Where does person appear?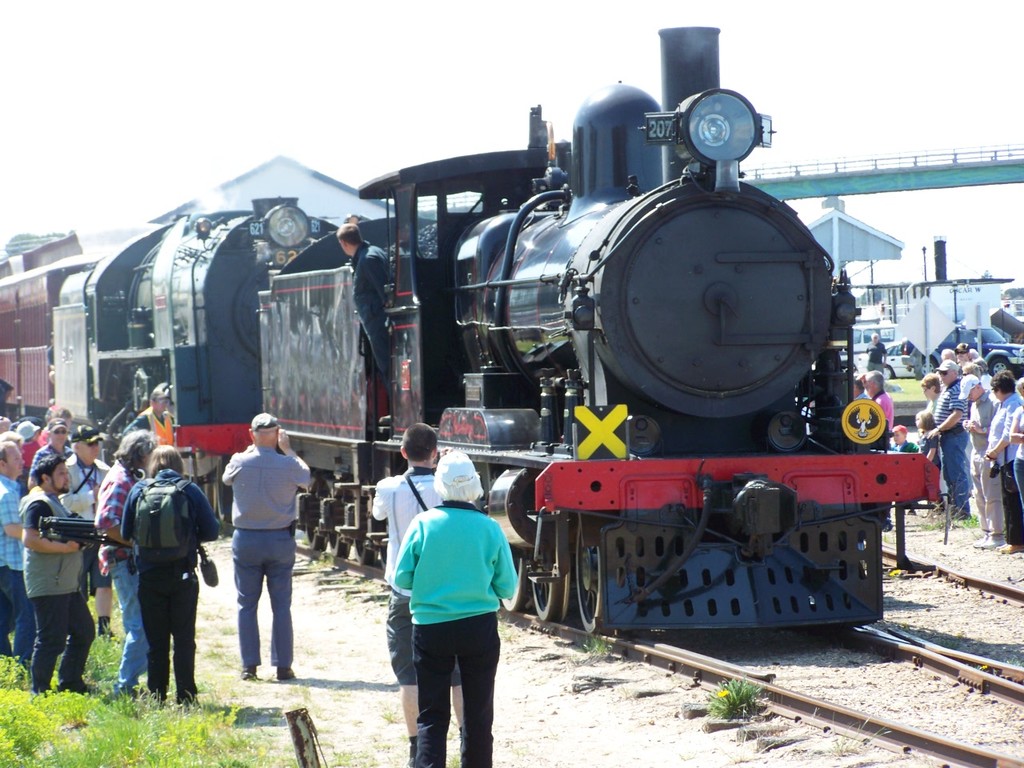
Appears at detection(52, 407, 72, 434).
